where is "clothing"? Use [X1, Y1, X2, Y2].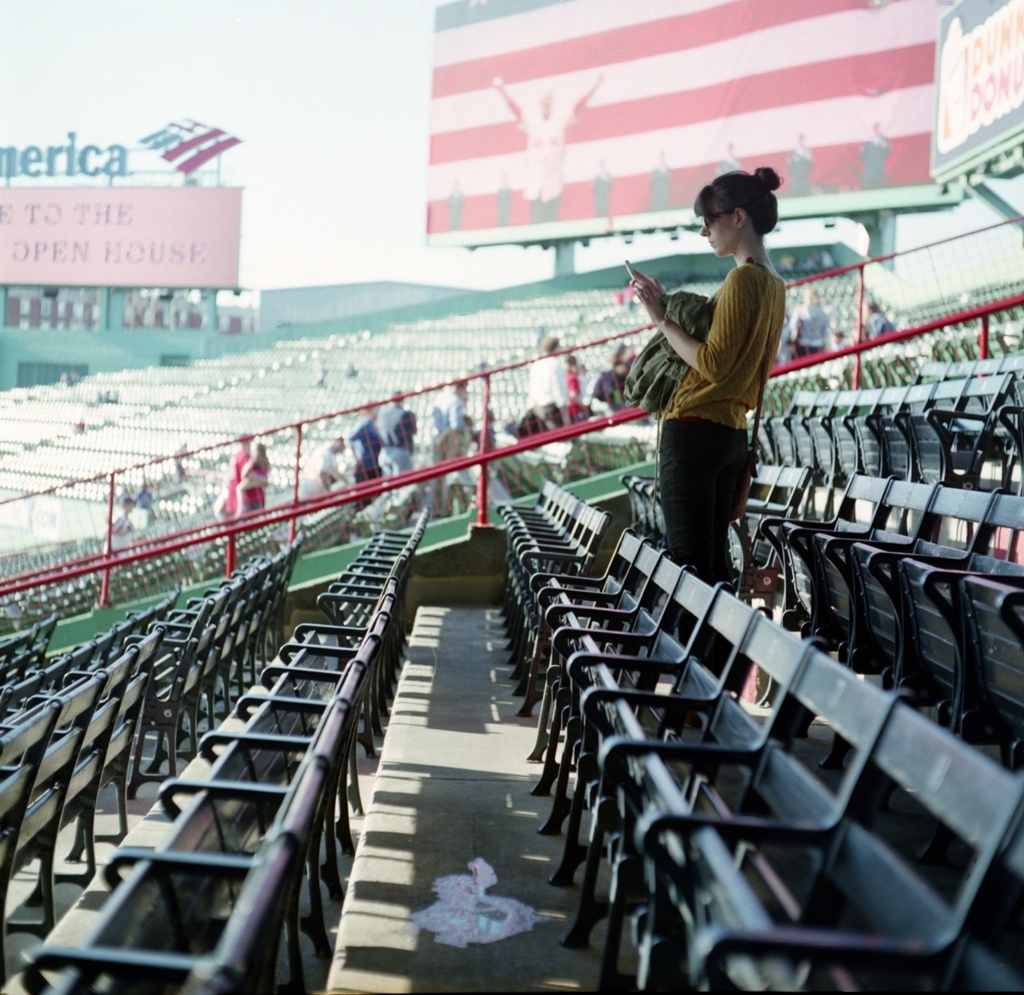
[556, 356, 587, 429].
